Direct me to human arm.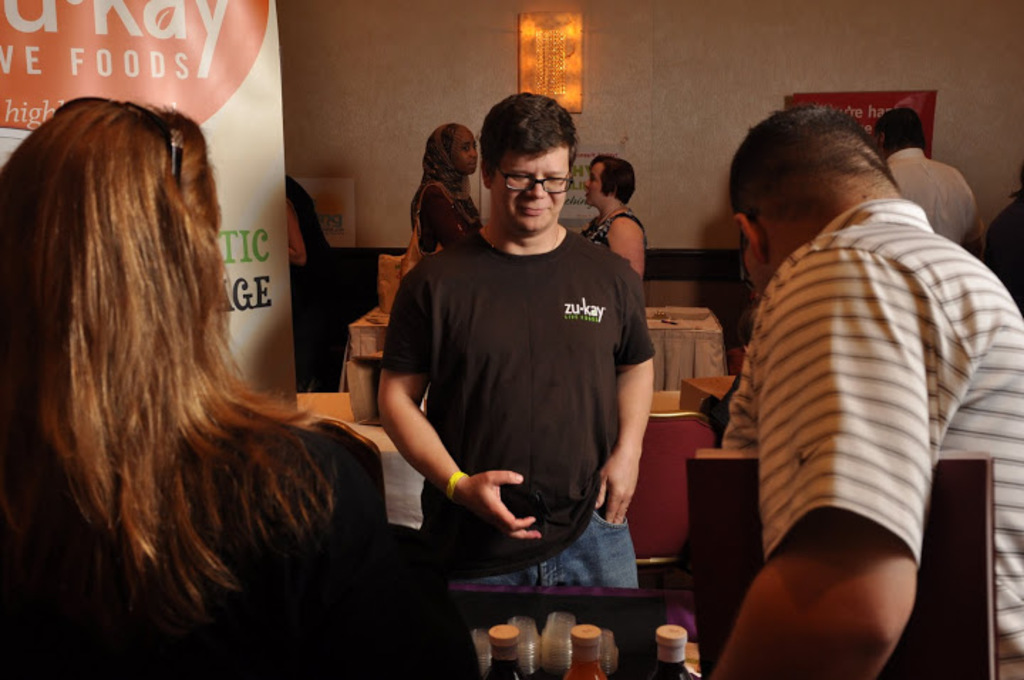
Direction: Rect(609, 221, 651, 292).
